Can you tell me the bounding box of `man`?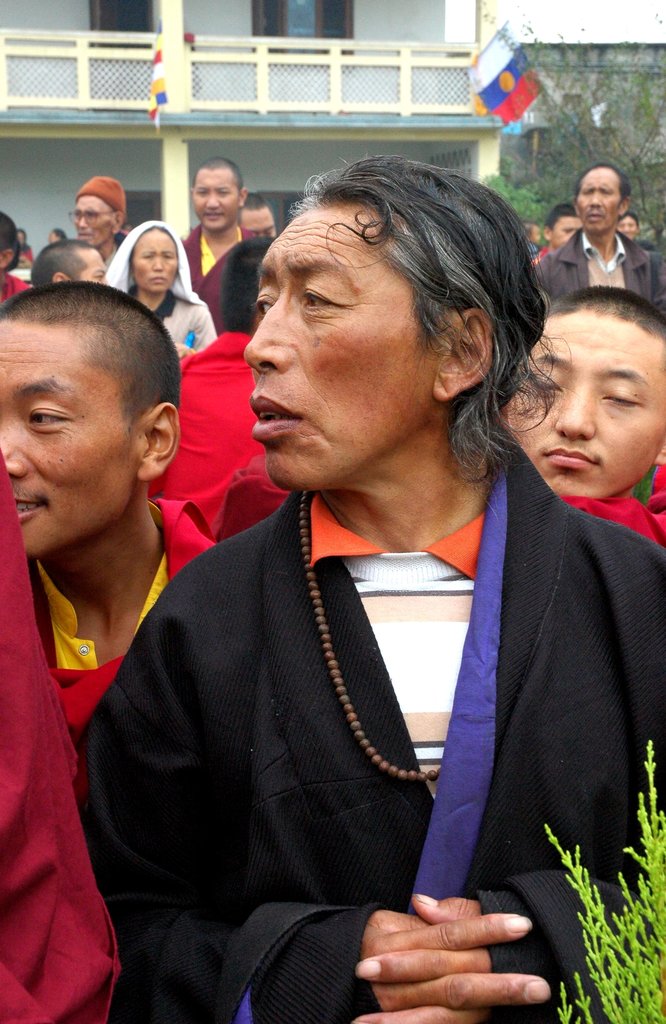
0:284:215:733.
